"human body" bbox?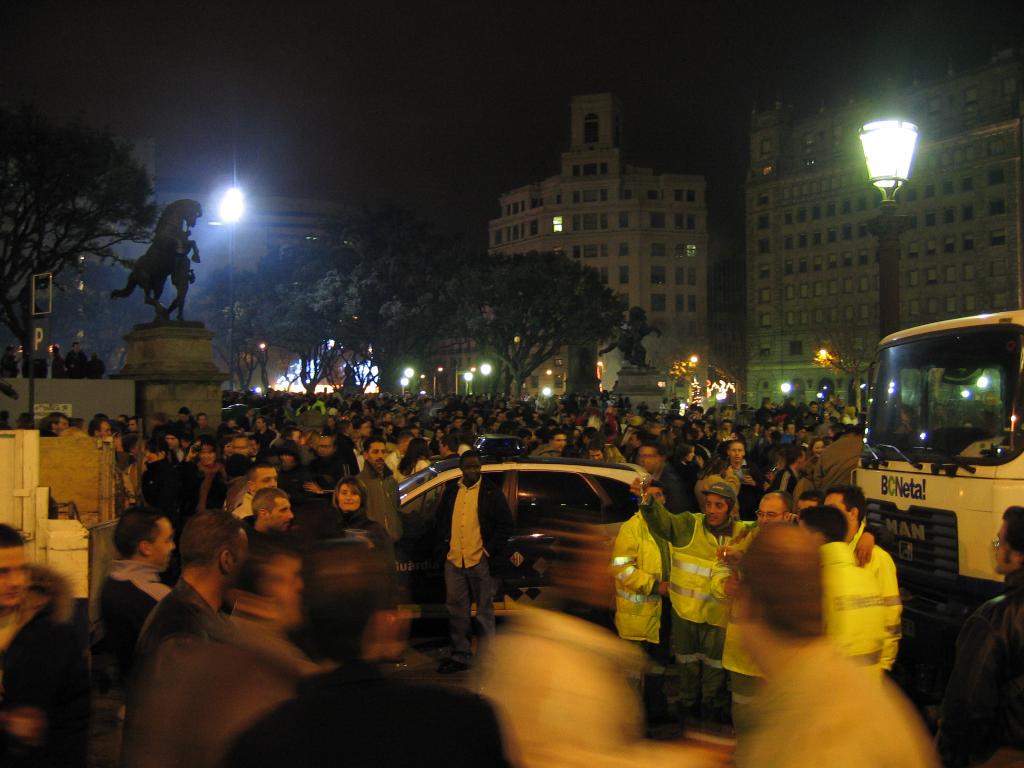
crop(620, 481, 743, 744)
